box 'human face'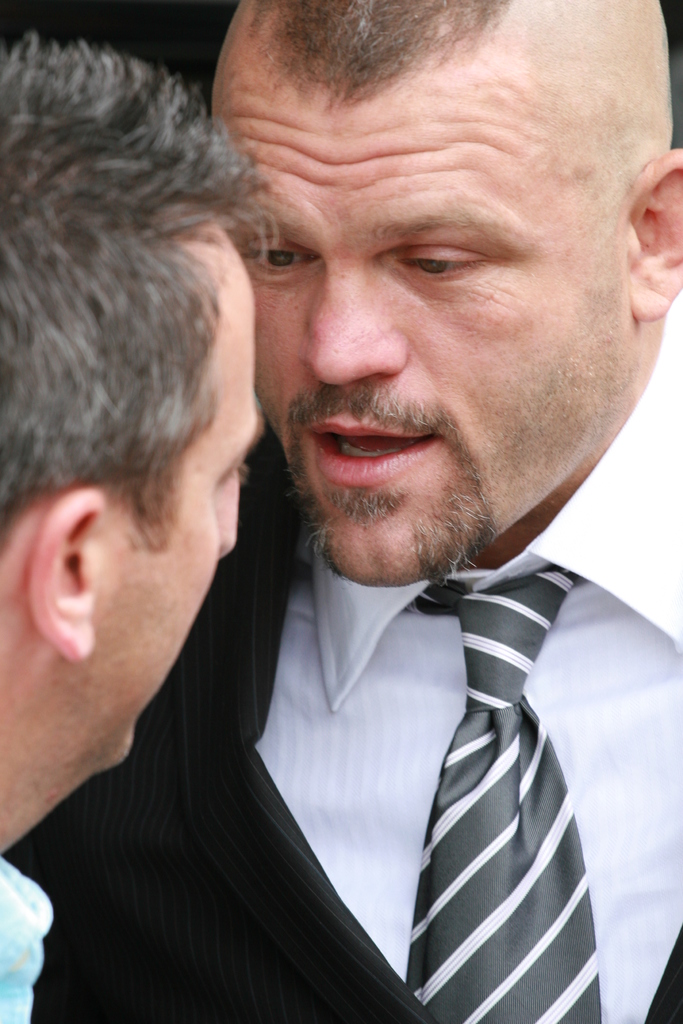
locate(220, 76, 637, 593)
